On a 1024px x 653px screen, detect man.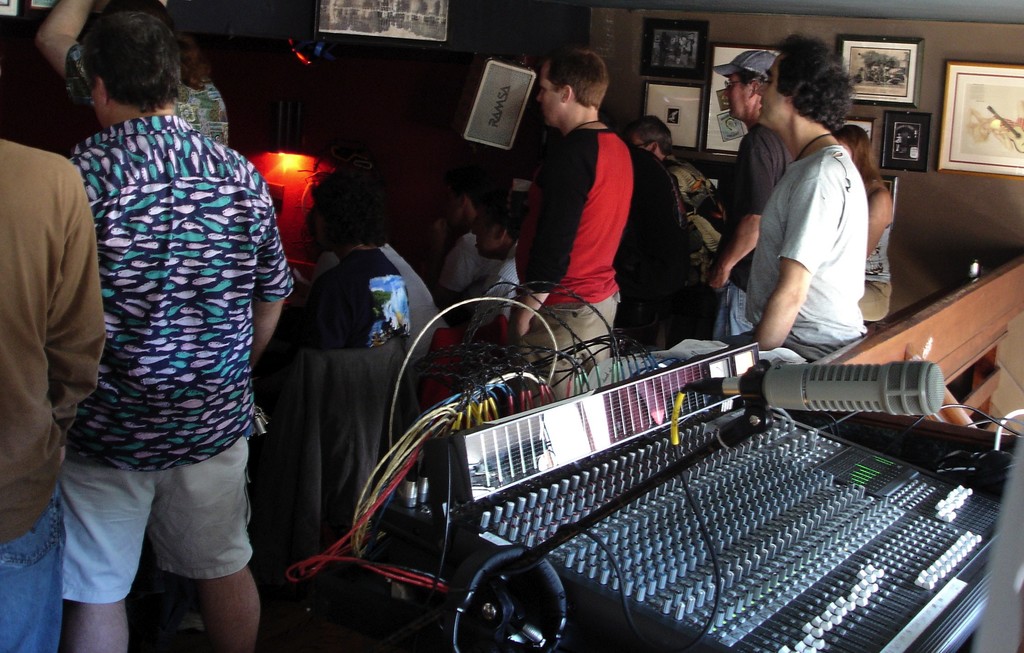
crop(0, 136, 106, 652).
